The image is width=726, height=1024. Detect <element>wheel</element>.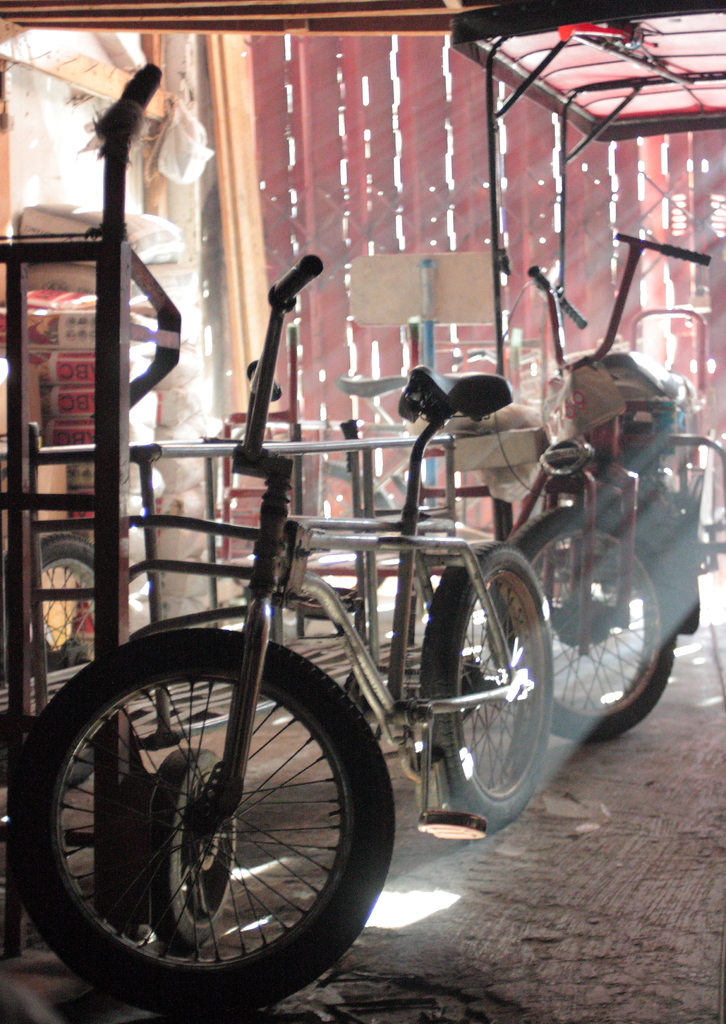
Detection: (left=472, top=498, right=681, bottom=730).
